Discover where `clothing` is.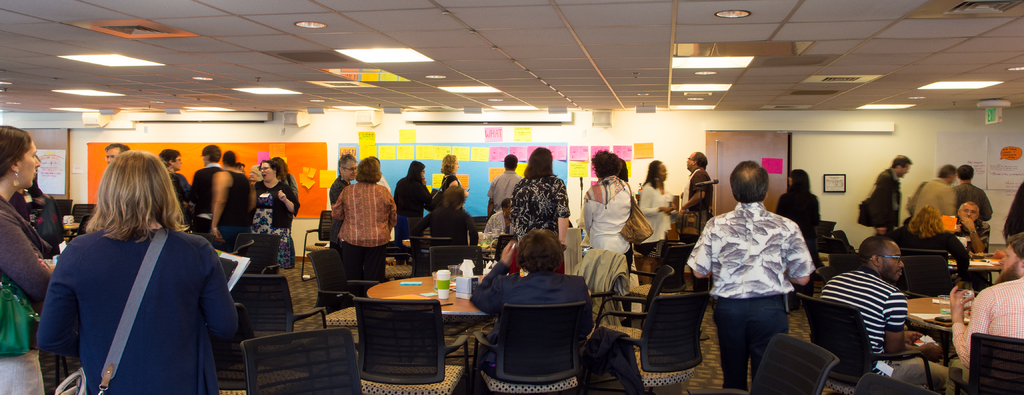
Discovered at (left=906, top=175, right=958, bottom=229).
